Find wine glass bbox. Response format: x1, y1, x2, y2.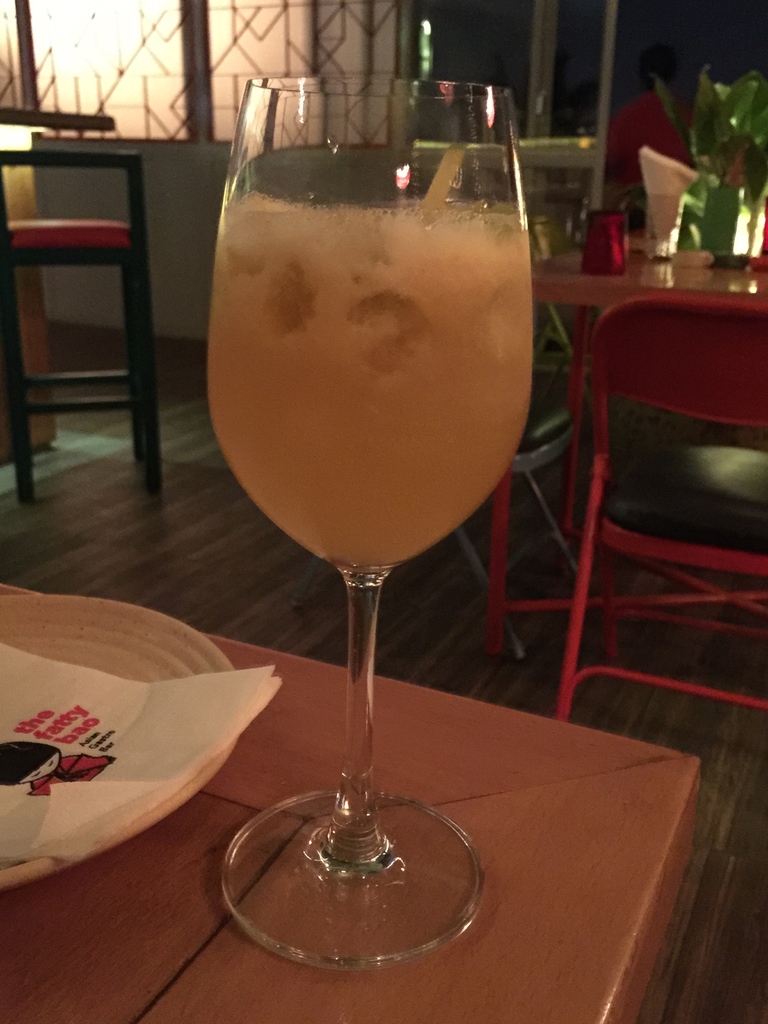
204, 69, 538, 974.
